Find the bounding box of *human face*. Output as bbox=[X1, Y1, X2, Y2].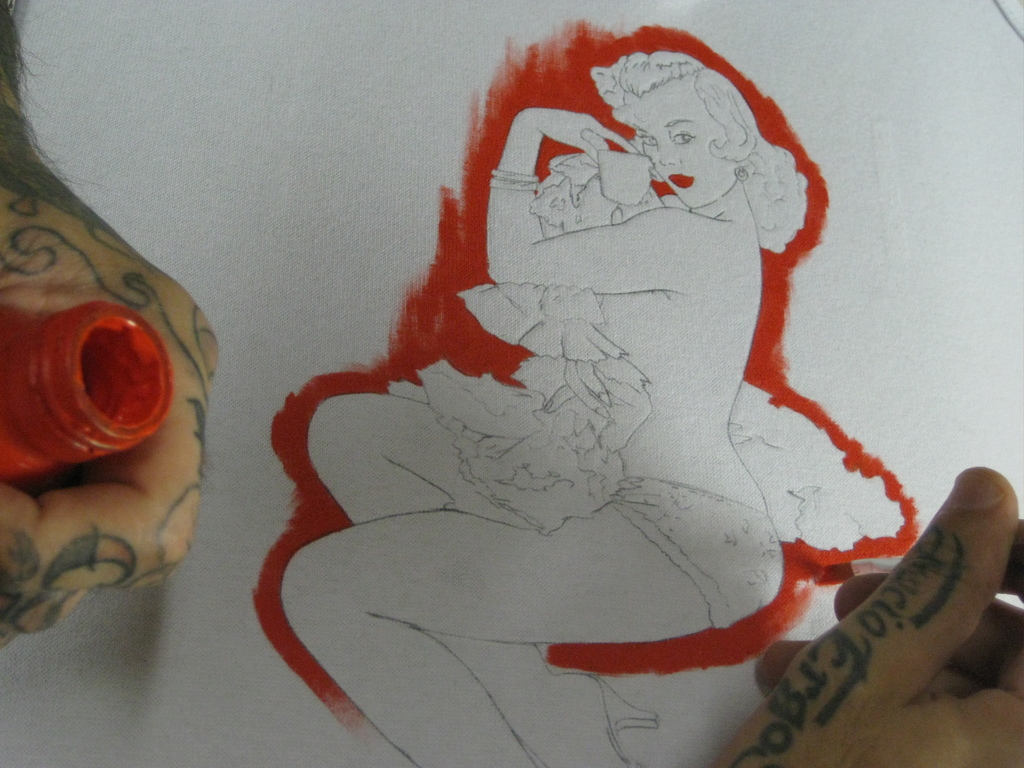
bbox=[620, 80, 739, 204].
